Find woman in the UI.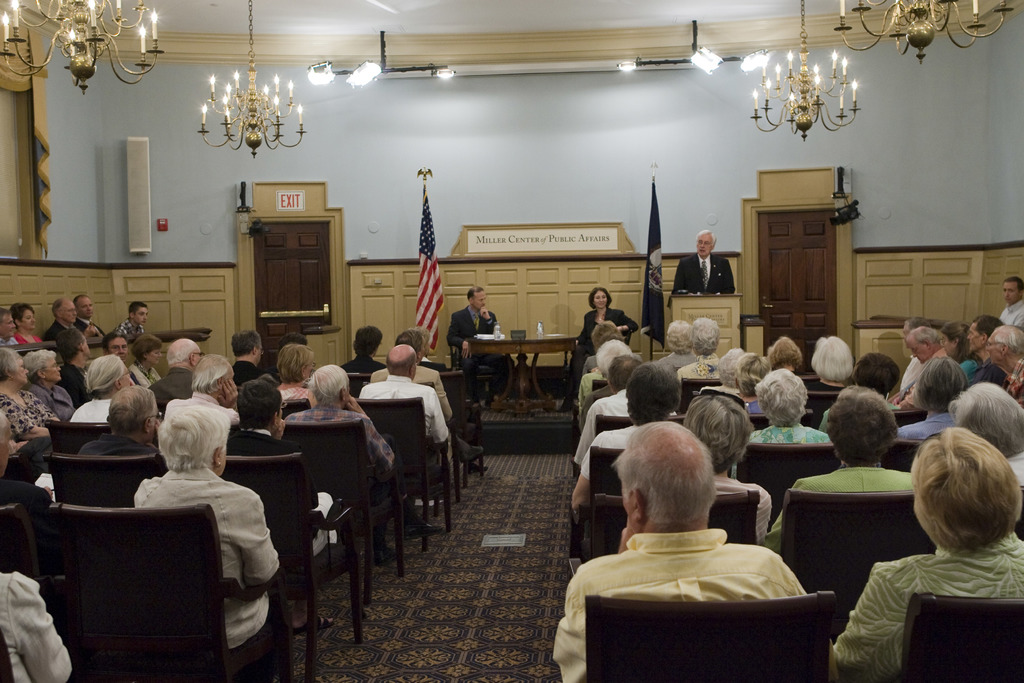
UI element at [left=584, top=323, right=626, bottom=375].
